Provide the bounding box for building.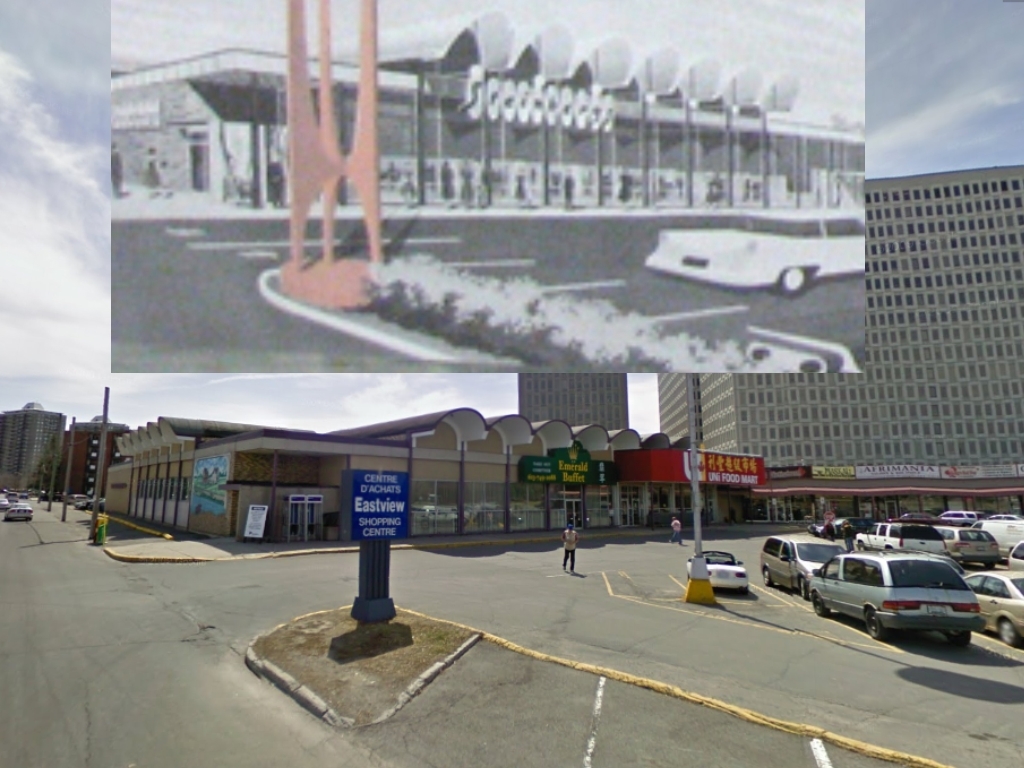
106, 9, 864, 221.
